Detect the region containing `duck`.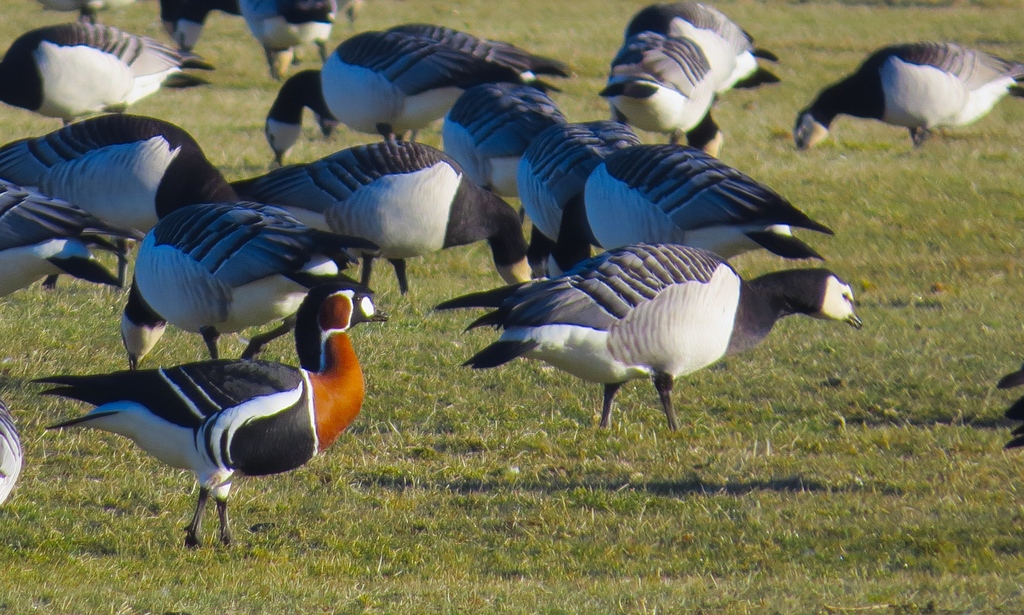
select_region(35, 236, 378, 555).
